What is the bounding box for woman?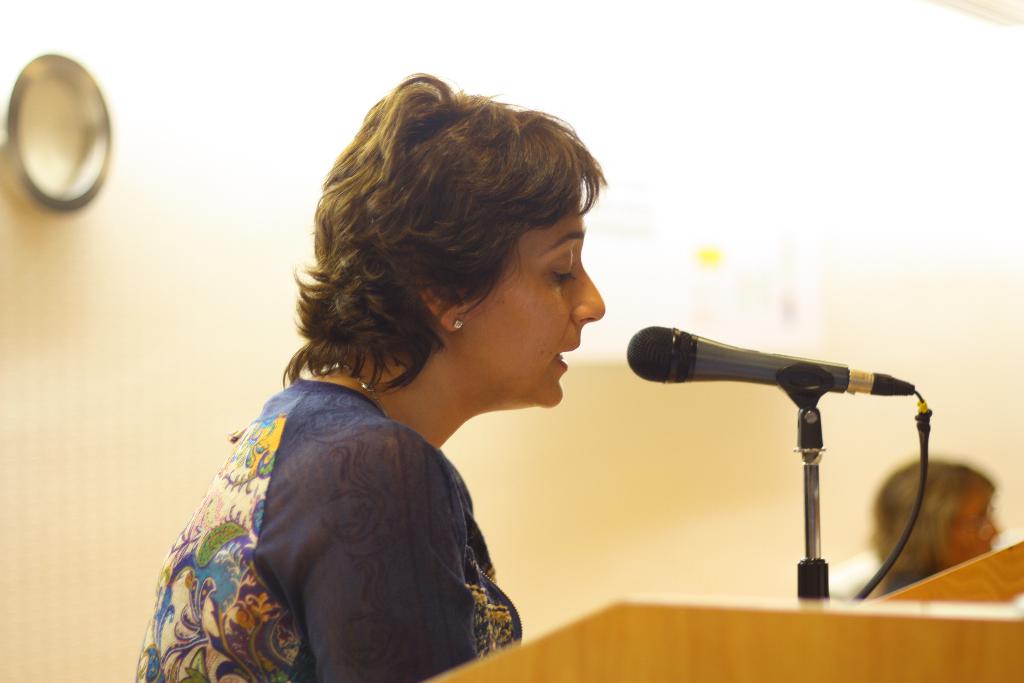
(159, 83, 631, 682).
